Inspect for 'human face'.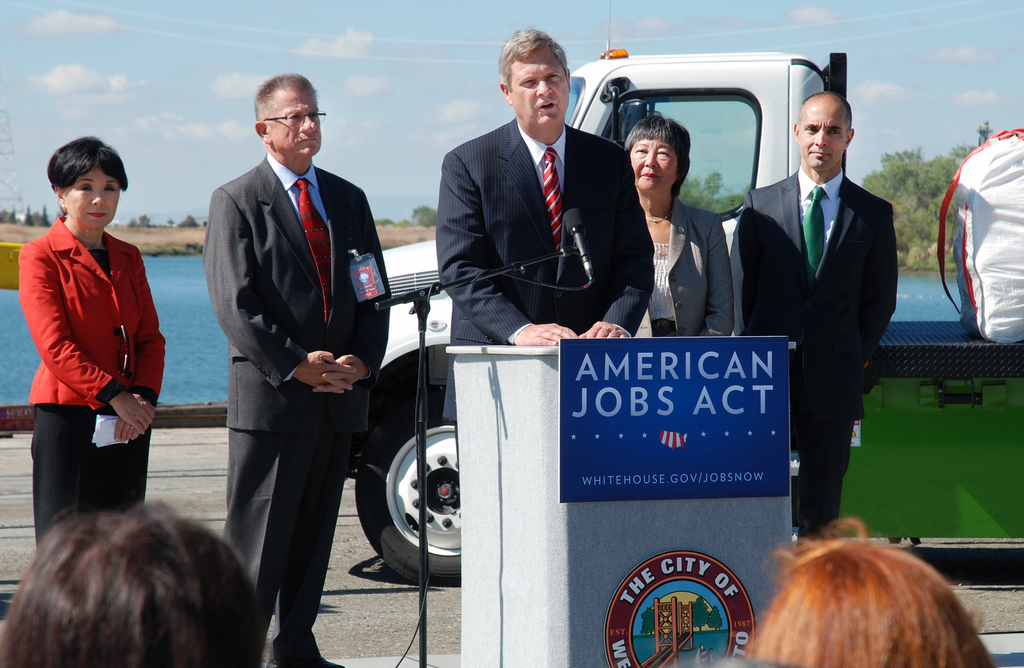
Inspection: l=509, t=51, r=566, b=126.
